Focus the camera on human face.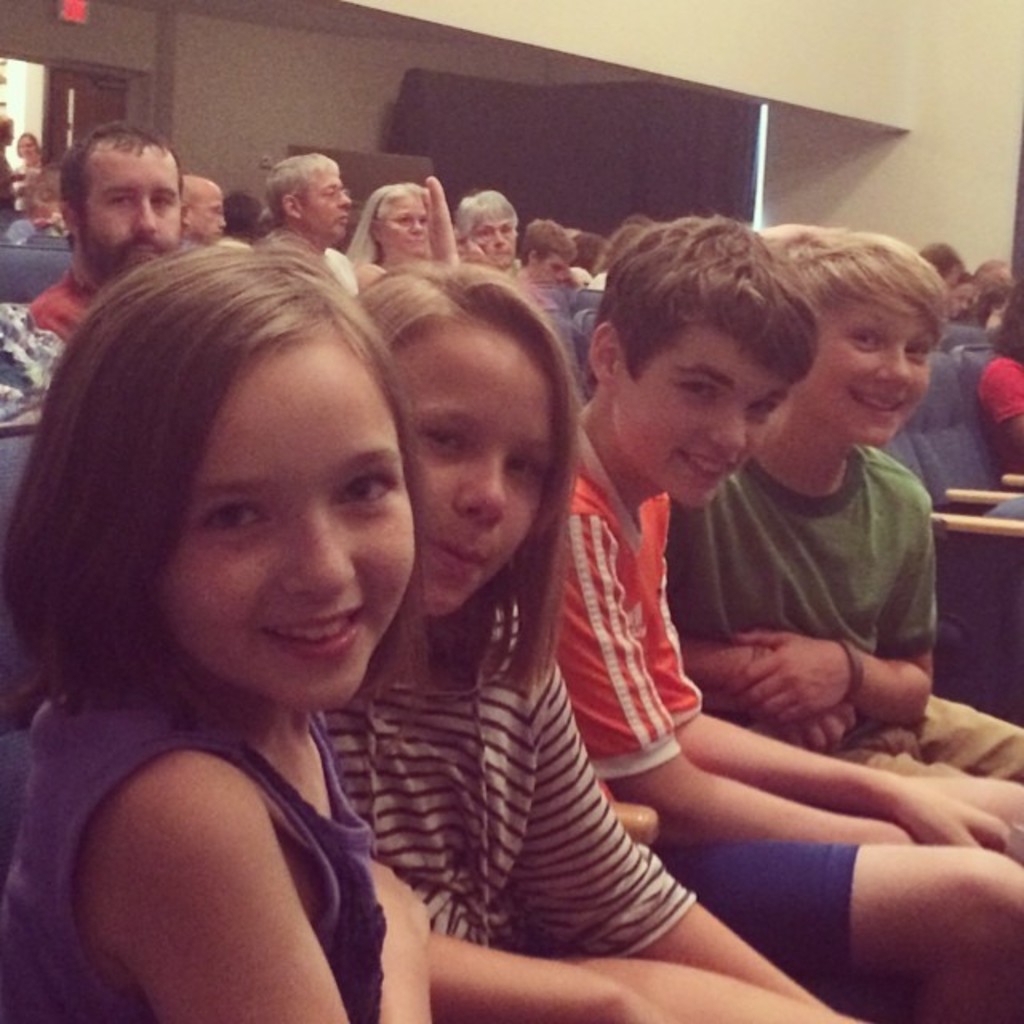
Focus region: (147, 325, 419, 701).
